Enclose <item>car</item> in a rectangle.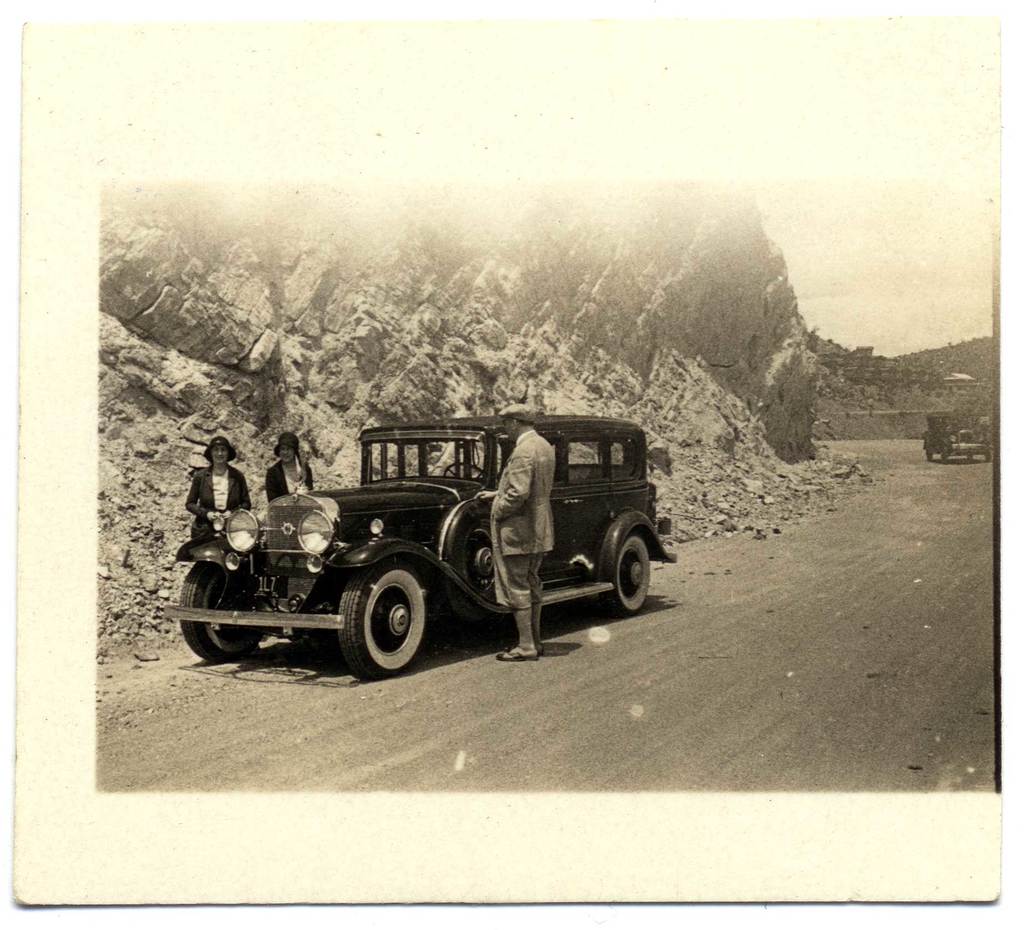
[924, 410, 995, 464].
